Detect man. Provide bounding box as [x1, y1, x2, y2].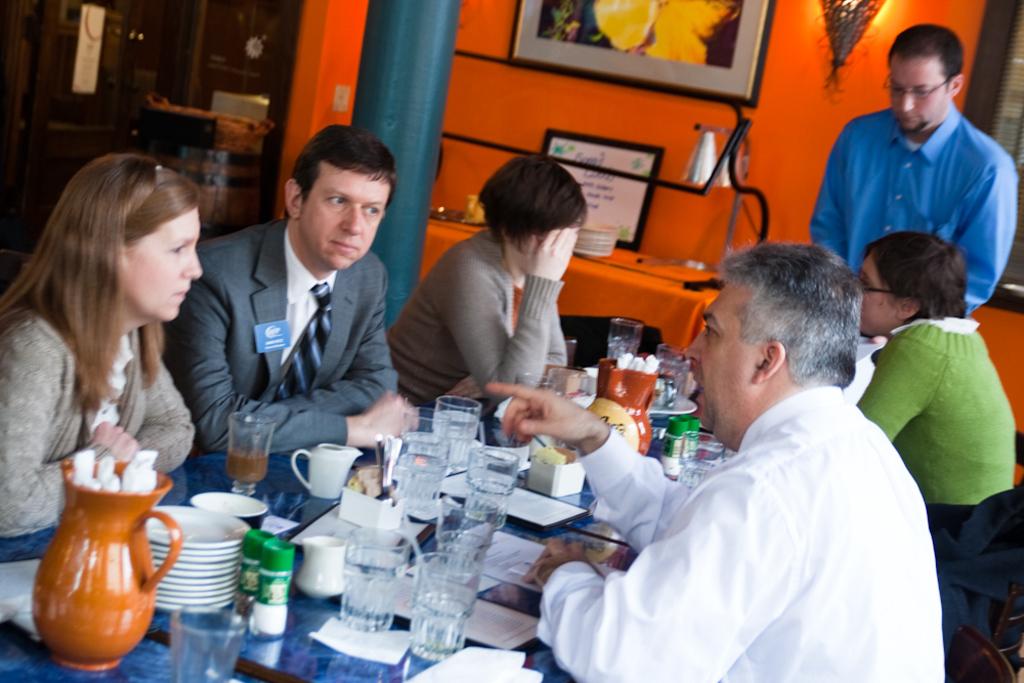
[519, 217, 944, 671].
